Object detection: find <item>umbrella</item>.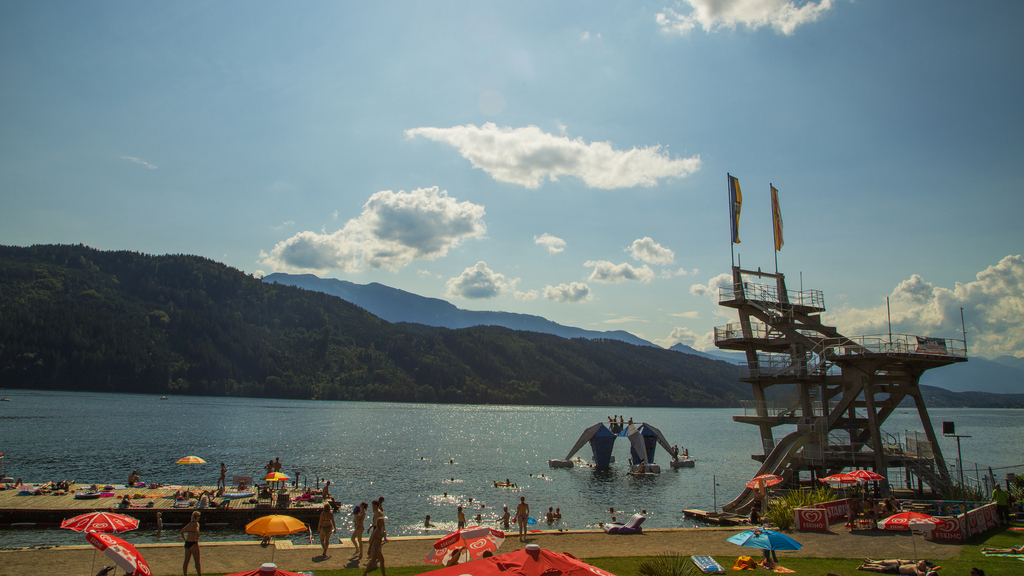
<box>422,524,497,566</box>.
